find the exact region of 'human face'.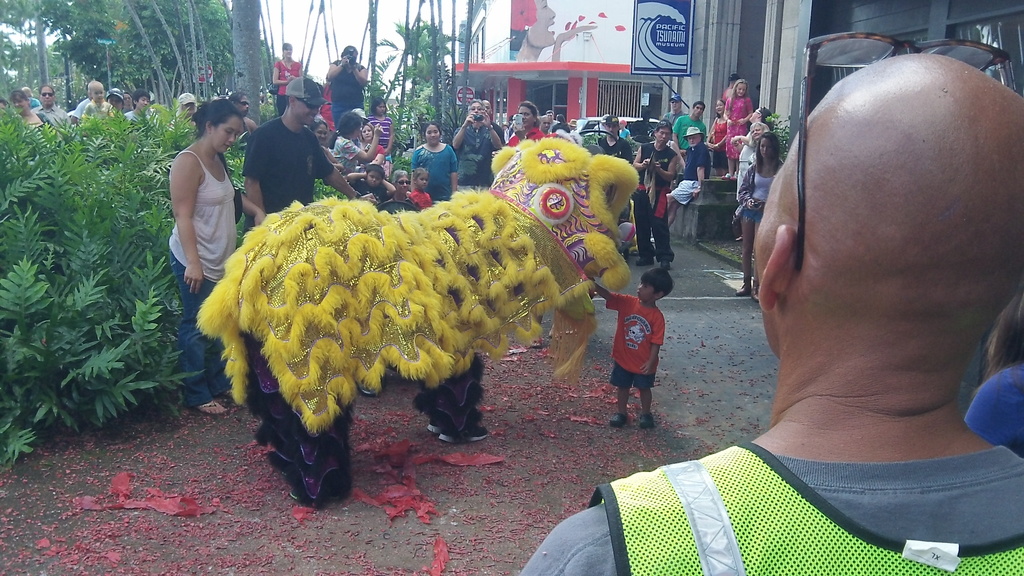
Exact region: 481/100/490/113.
